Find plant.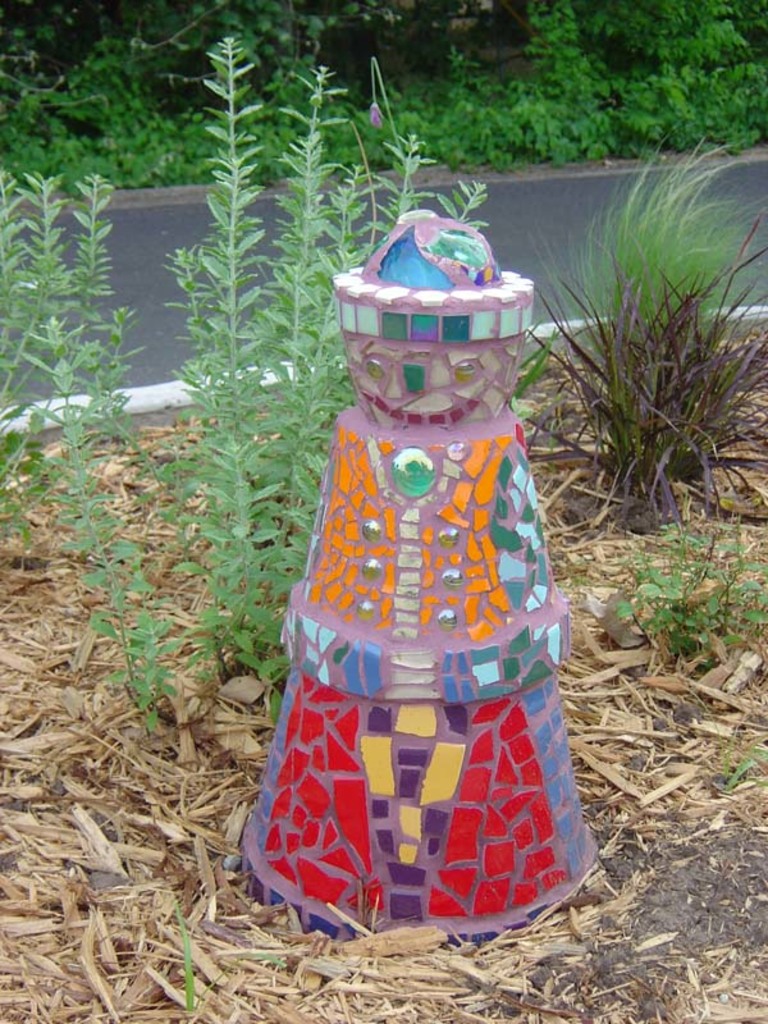
bbox=(28, 311, 188, 728).
